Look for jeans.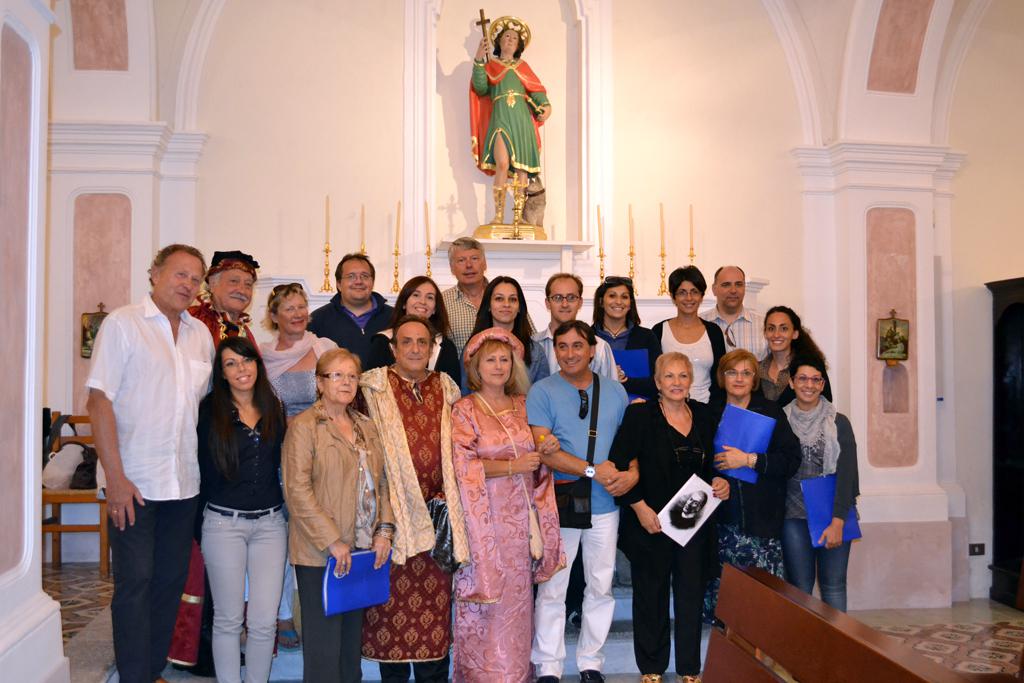
Found: detection(782, 517, 850, 611).
